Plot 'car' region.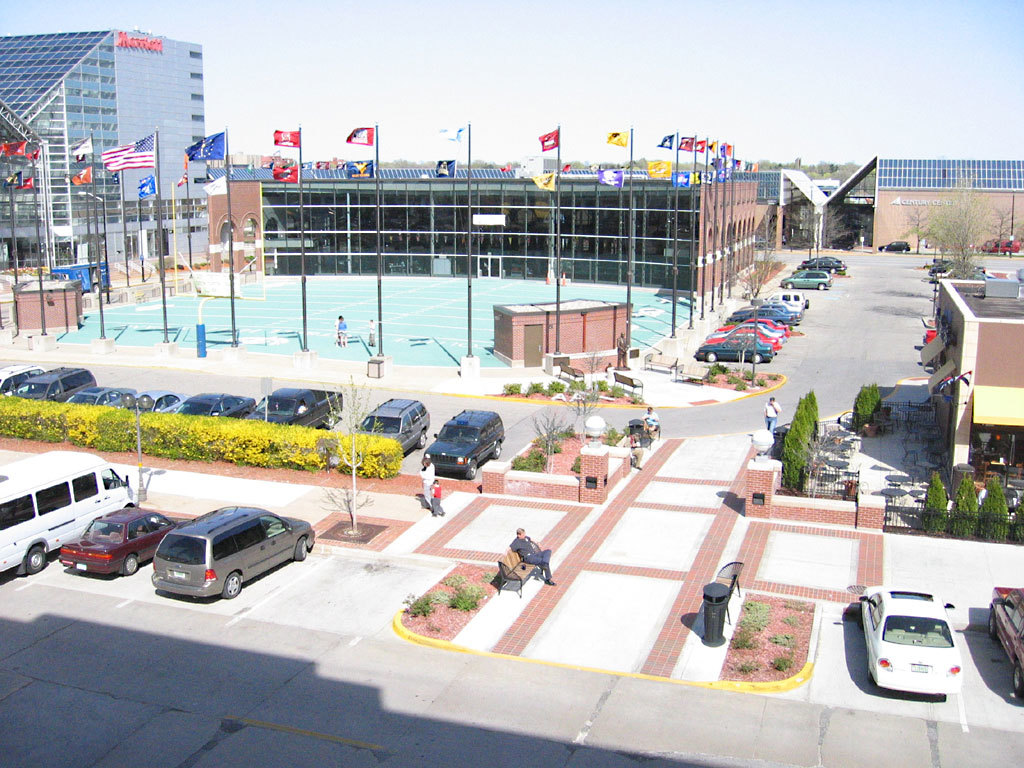
Plotted at [127,506,306,605].
